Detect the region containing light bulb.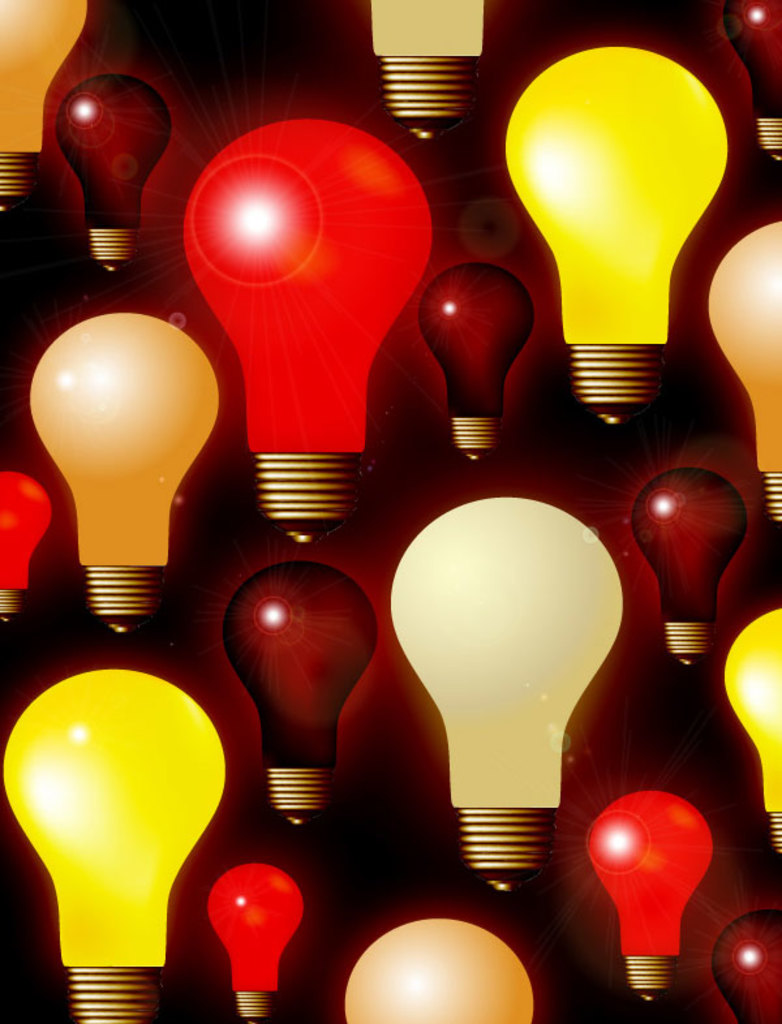
box=[631, 465, 749, 670].
